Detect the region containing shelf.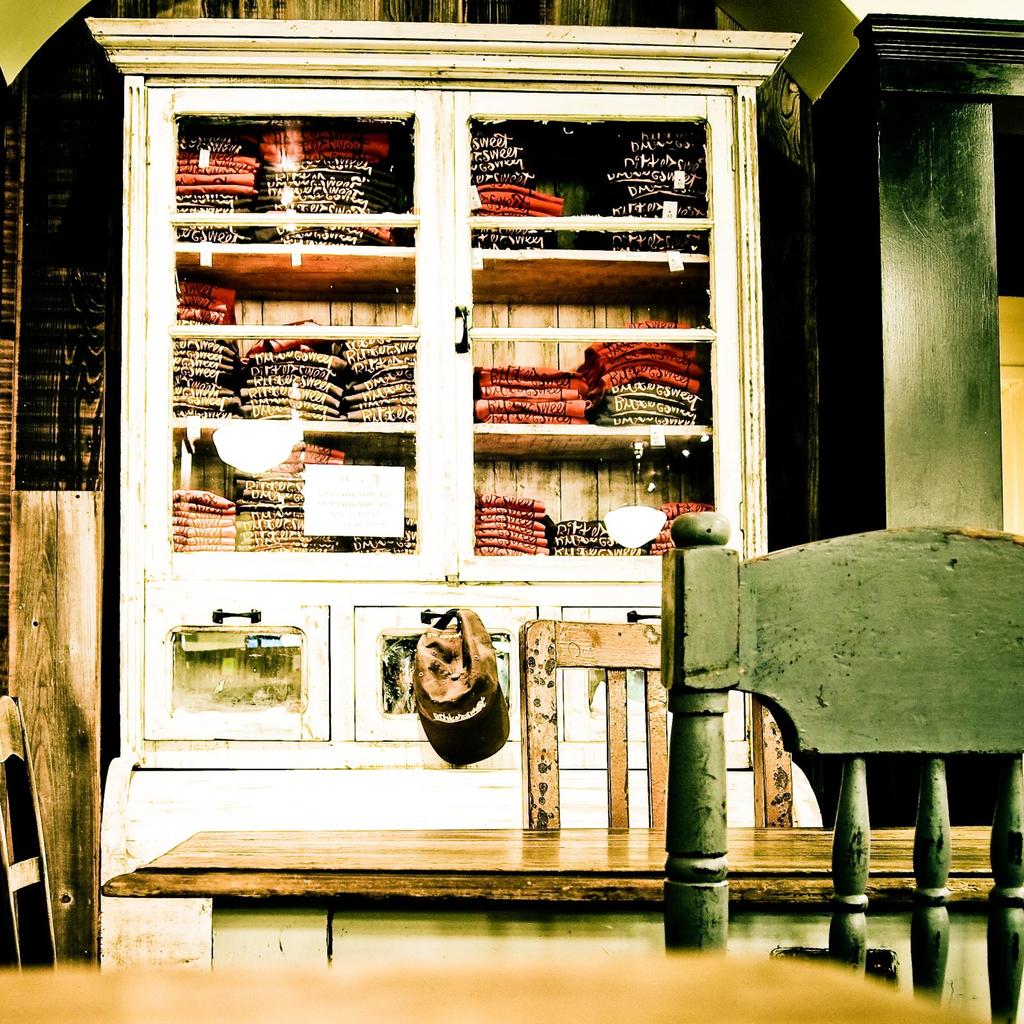
select_region(147, 121, 417, 280).
